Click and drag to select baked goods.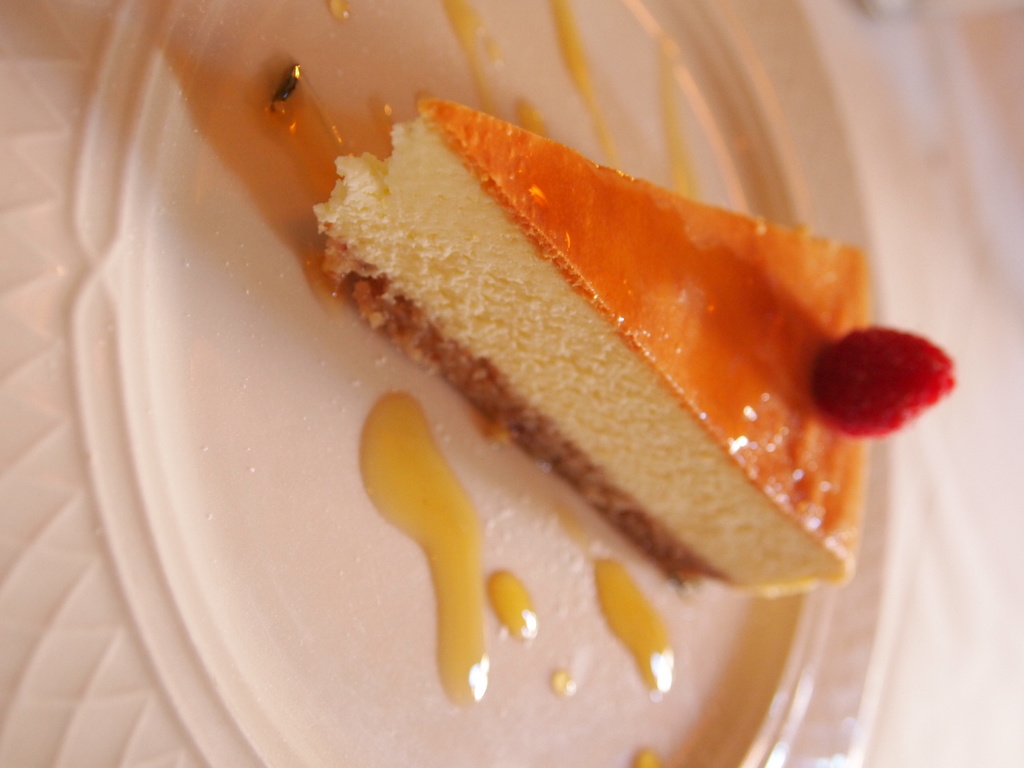
Selection: x1=307 y1=90 x2=956 y2=604.
